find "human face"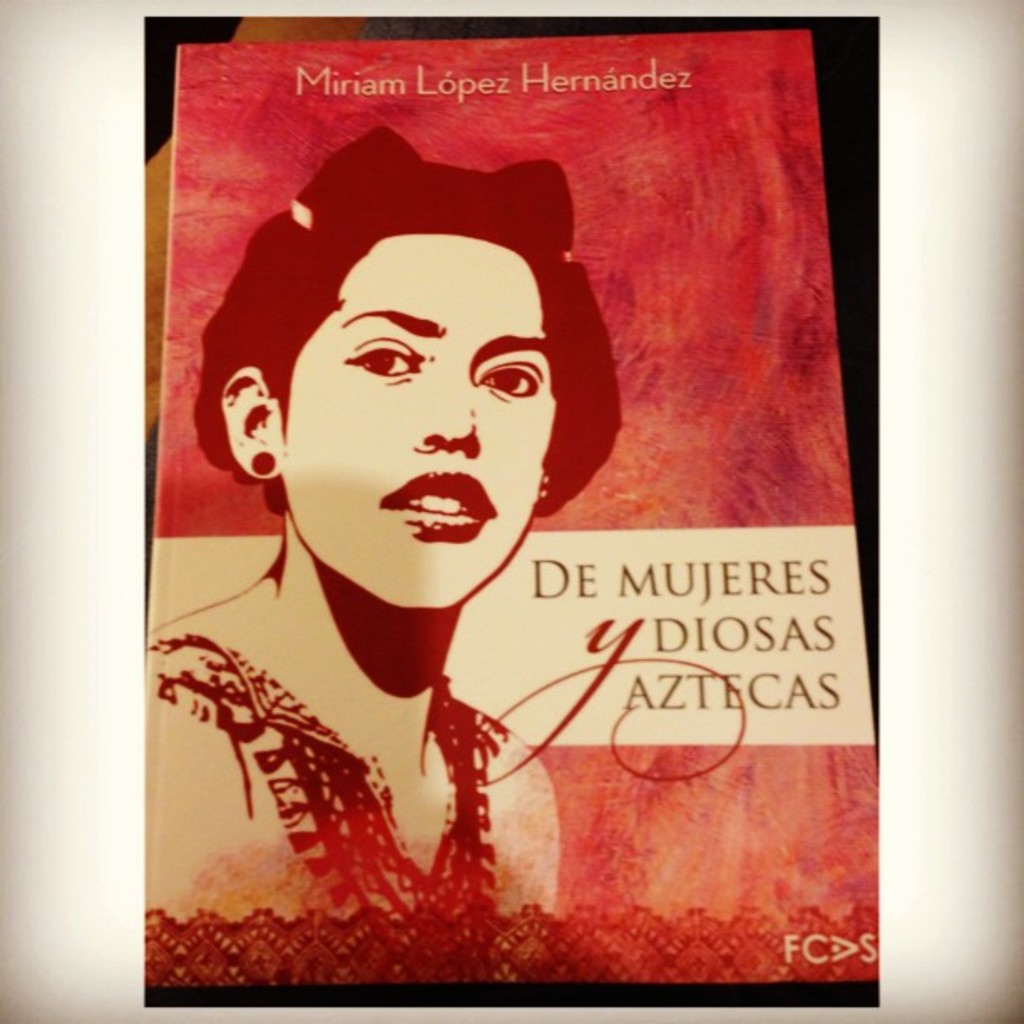
region(276, 234, 557, 611)
